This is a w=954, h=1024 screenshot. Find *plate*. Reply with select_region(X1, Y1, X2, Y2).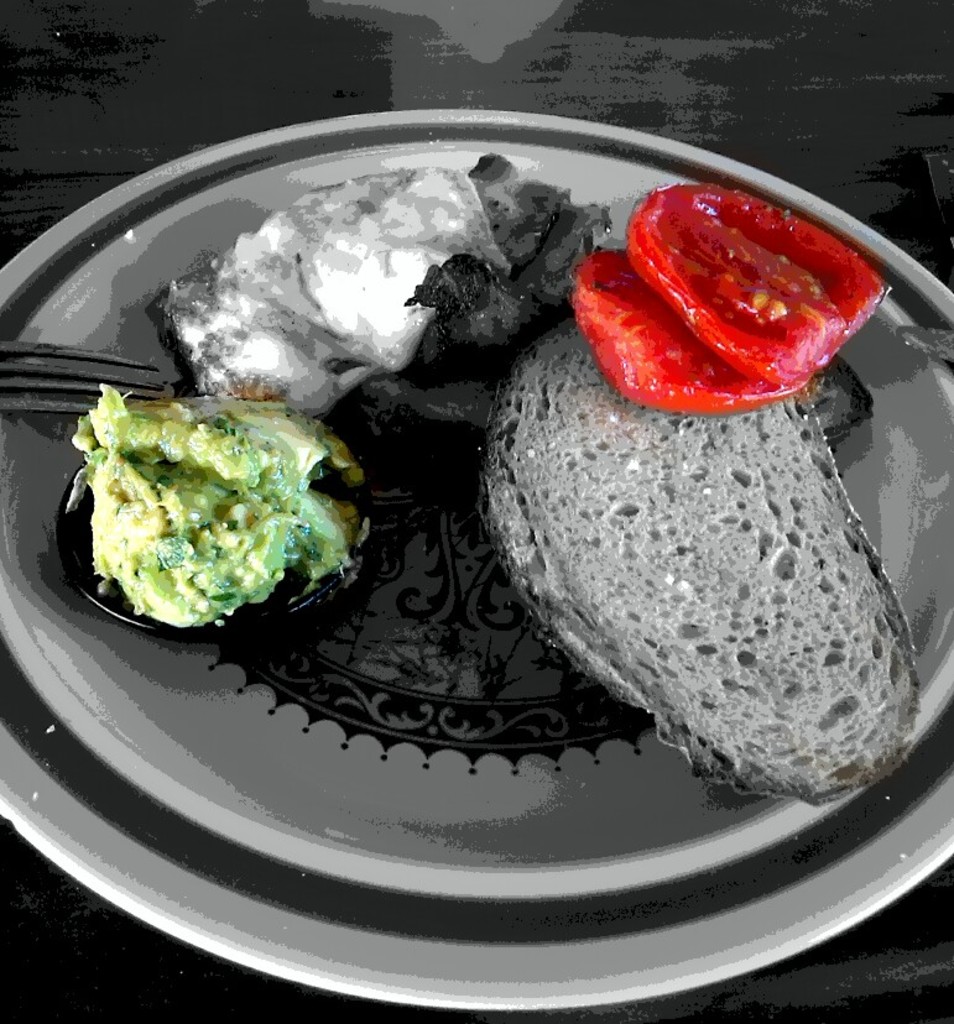
select_region(0, 108, 952, 947).
